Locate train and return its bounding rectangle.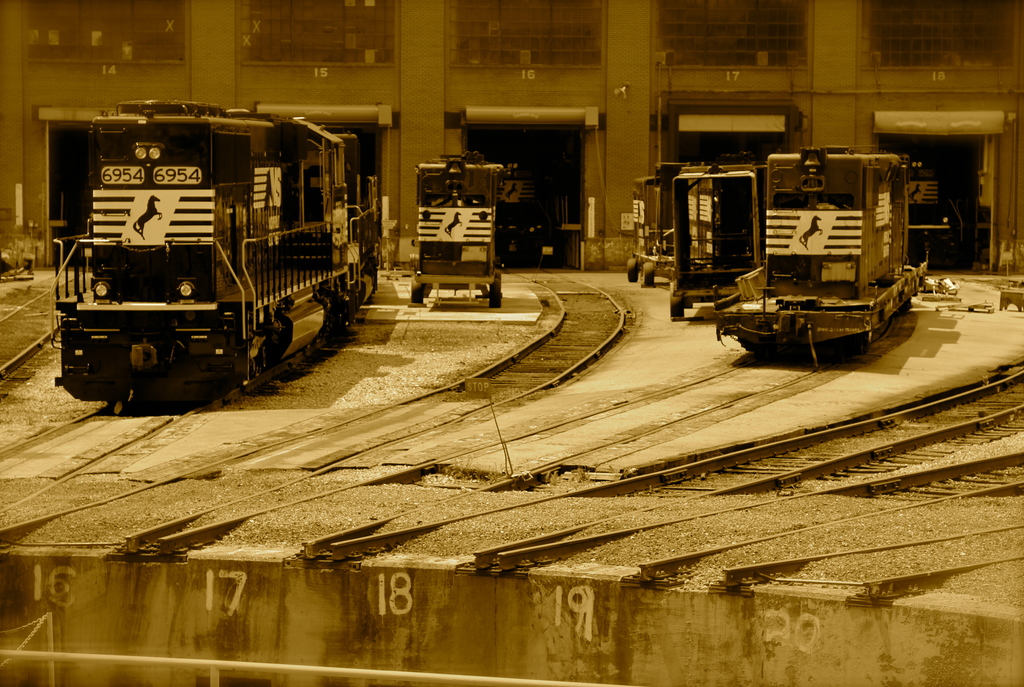
x1=413, y1=138, x2=502, y2=312.
